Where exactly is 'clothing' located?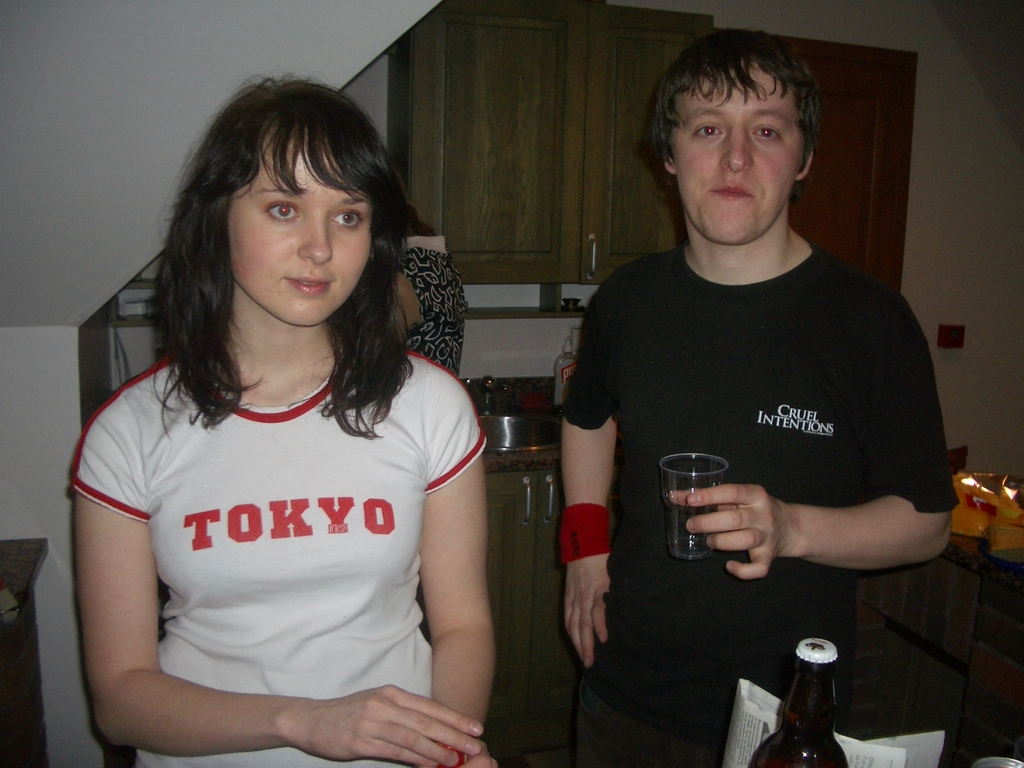
Its bounding box is bbox(564, 239, 963, 767).
